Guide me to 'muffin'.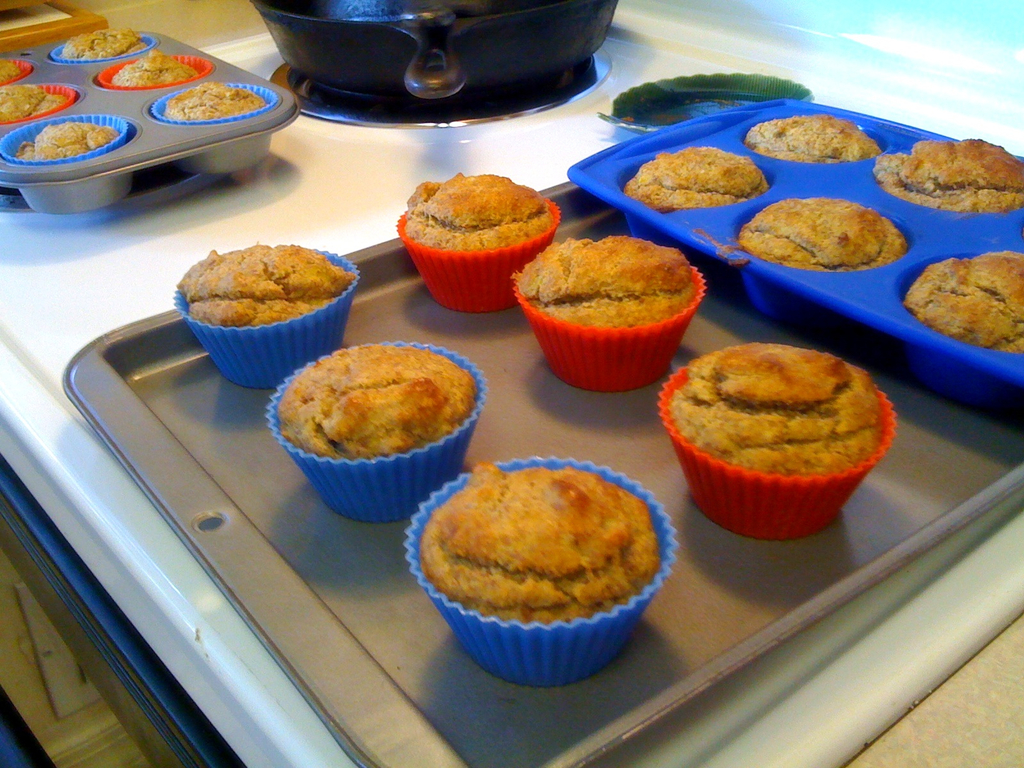
Guidance: box=[742, 109, 884, 160].
